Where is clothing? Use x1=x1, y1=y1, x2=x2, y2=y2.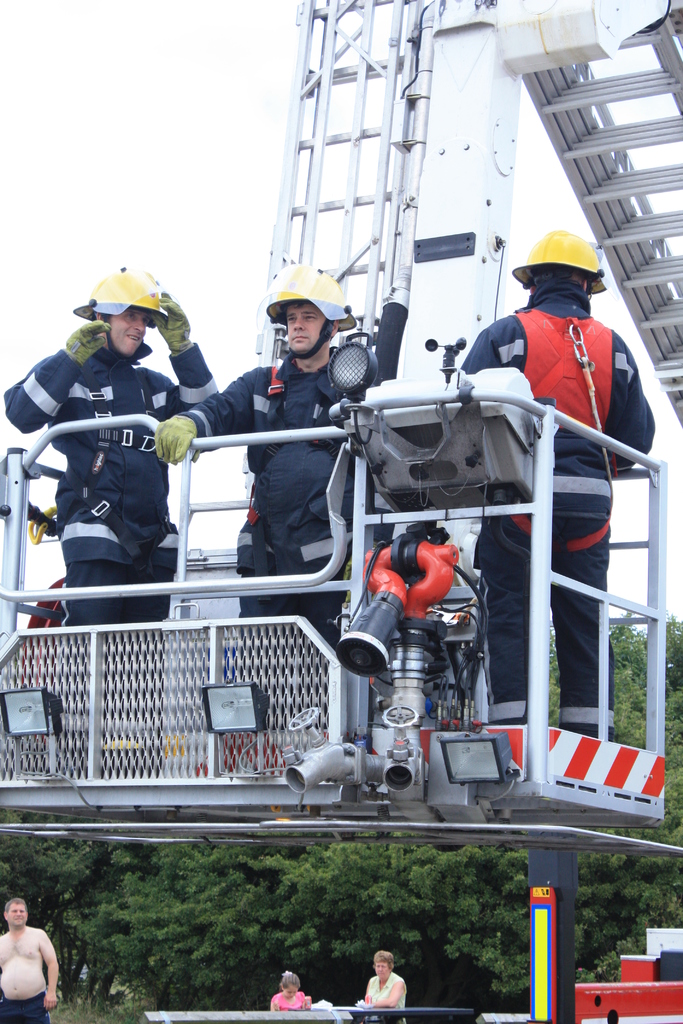
x1=190, y1=346, x2=390, y2=647.
